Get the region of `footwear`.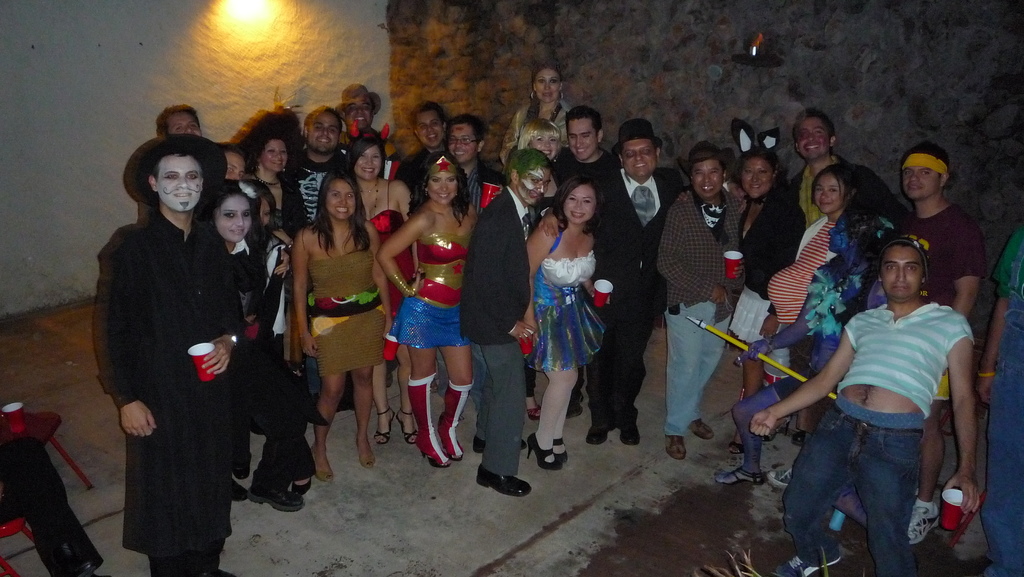
box=[530, 440, 565, 465].
